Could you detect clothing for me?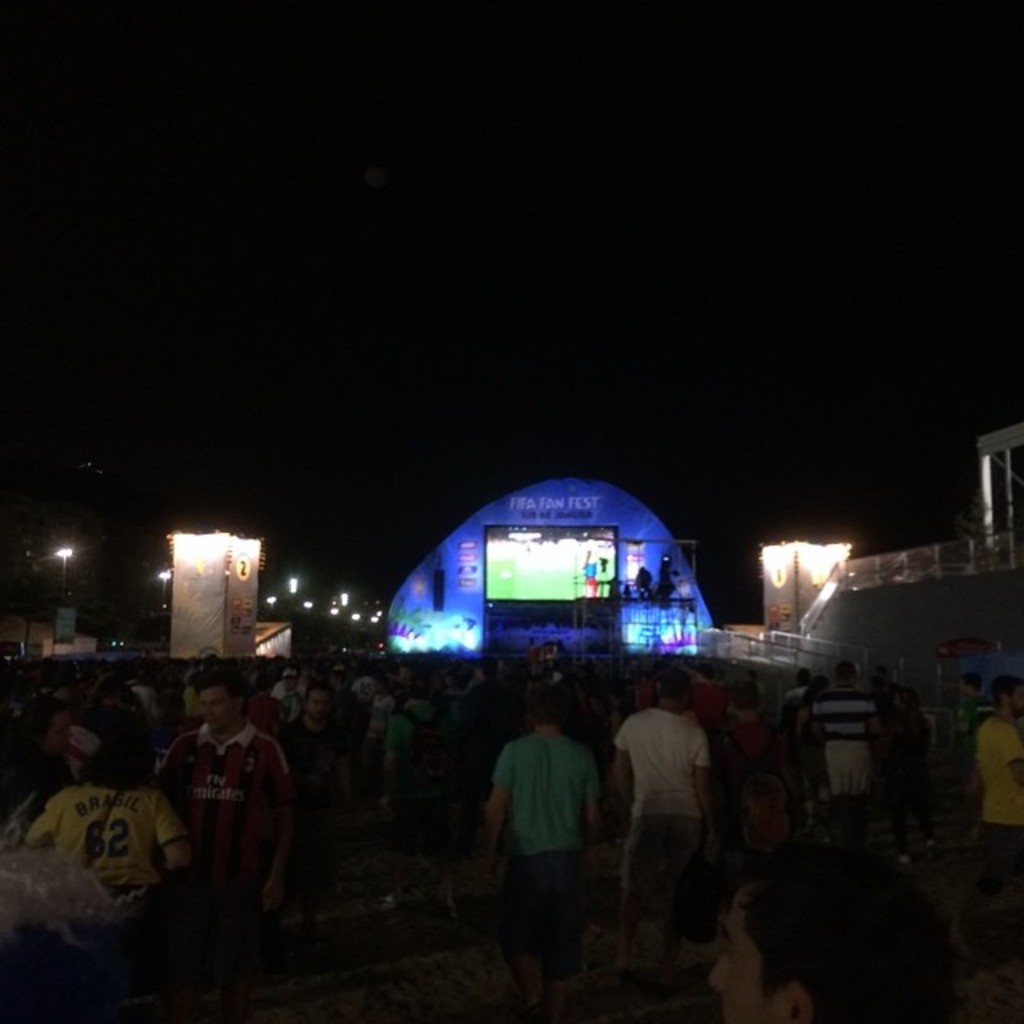
Detection result: (x1=485, y1=702, x2=619, y2=971).
